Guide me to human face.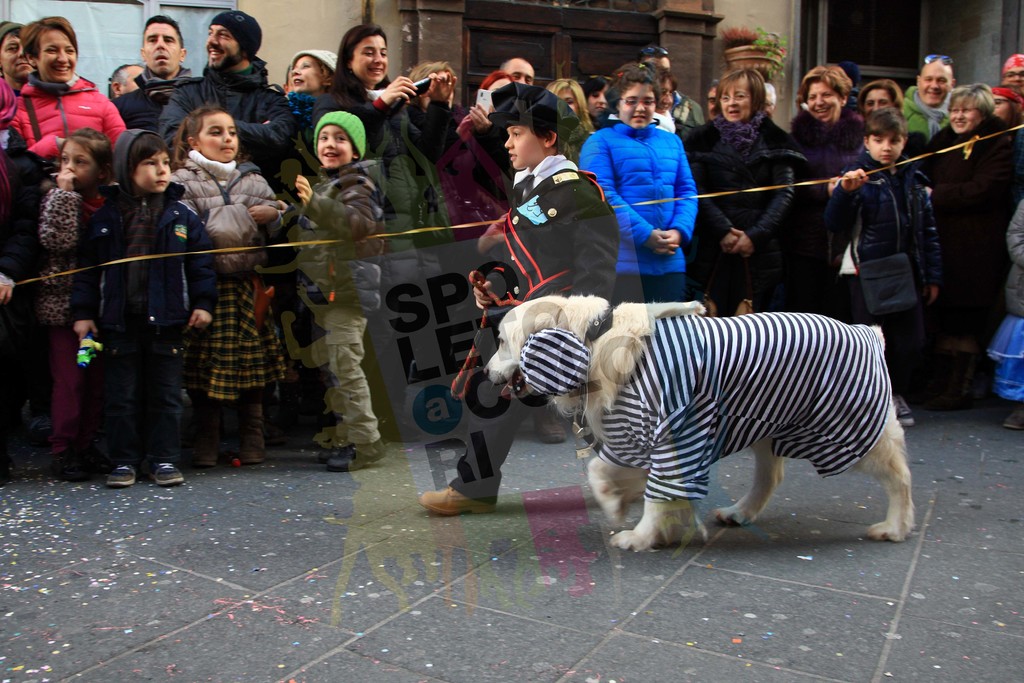
Guidance: locate(864, 89, 896, 117).
